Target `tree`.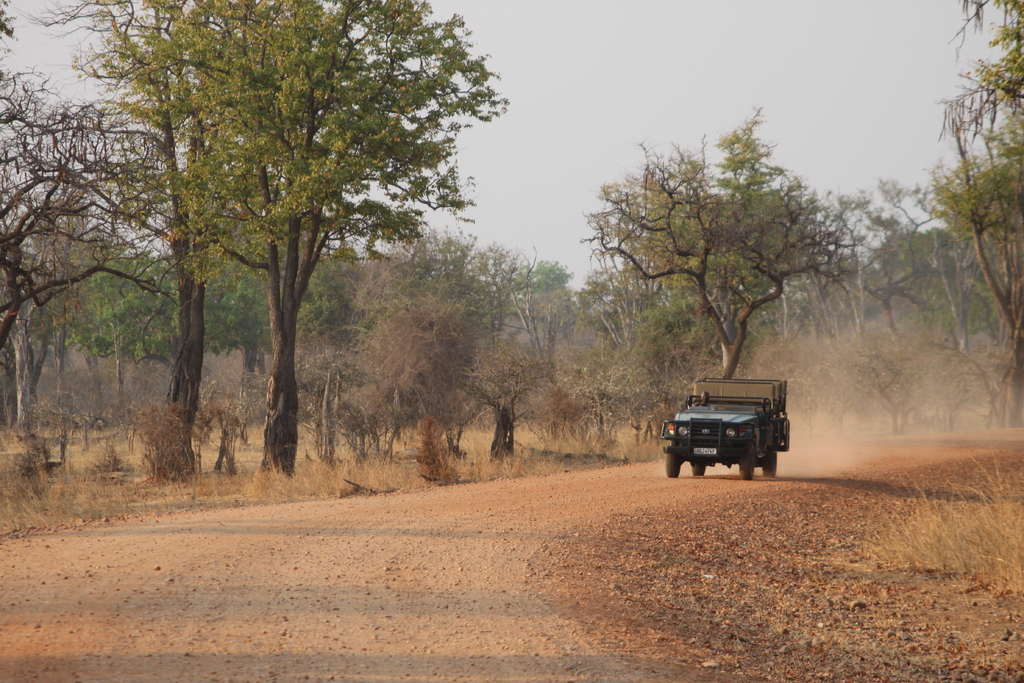
Target region: (877, 229, 950, 305).
